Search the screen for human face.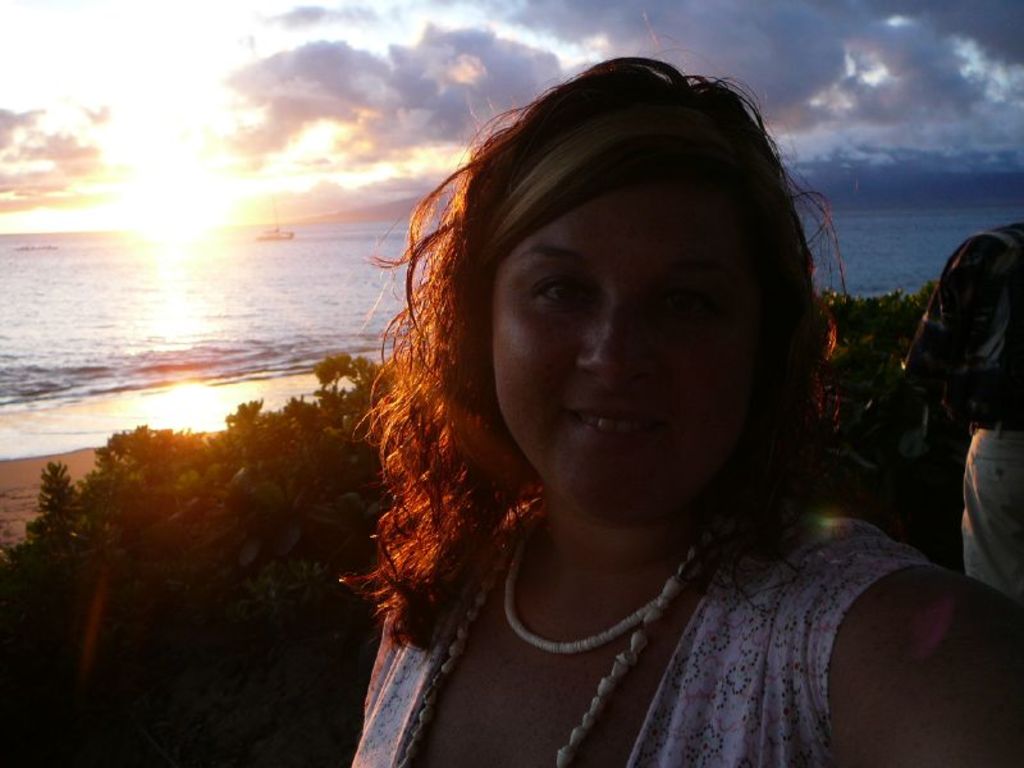
Found at locate(495, 174, 754, 502).
